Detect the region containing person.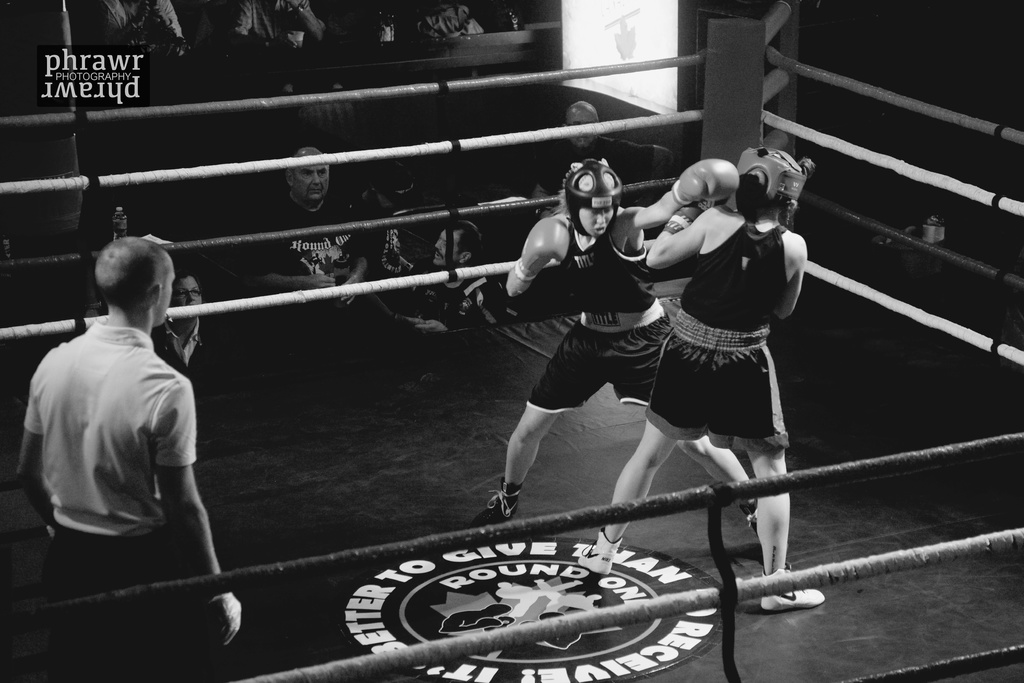
l=406, t=214, r=489, b=348.
